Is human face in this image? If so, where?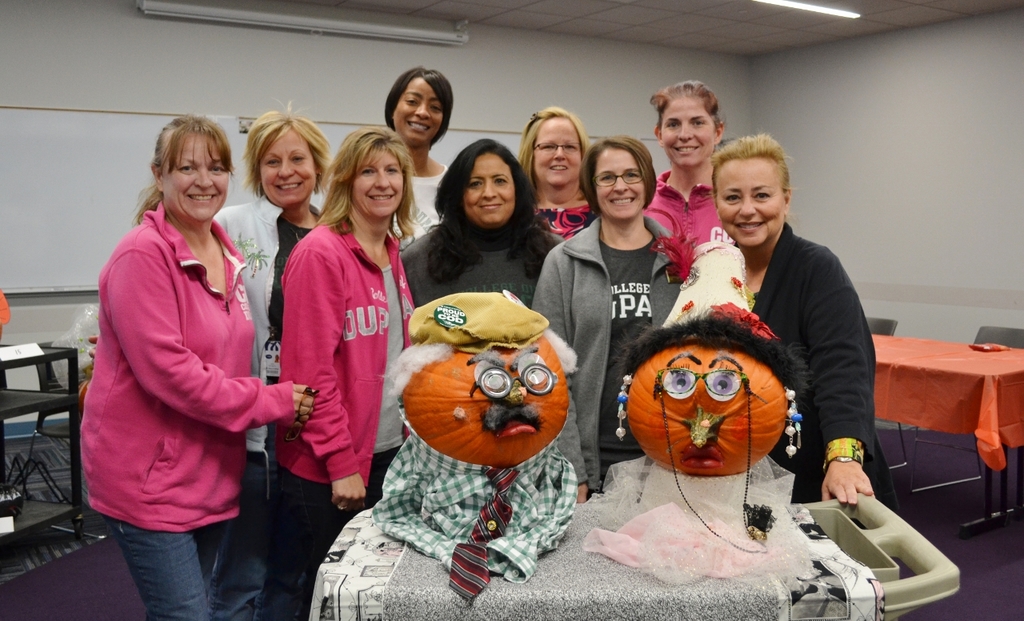
Yes, at [x1=354, y1=147, x2=405, y2=219].
